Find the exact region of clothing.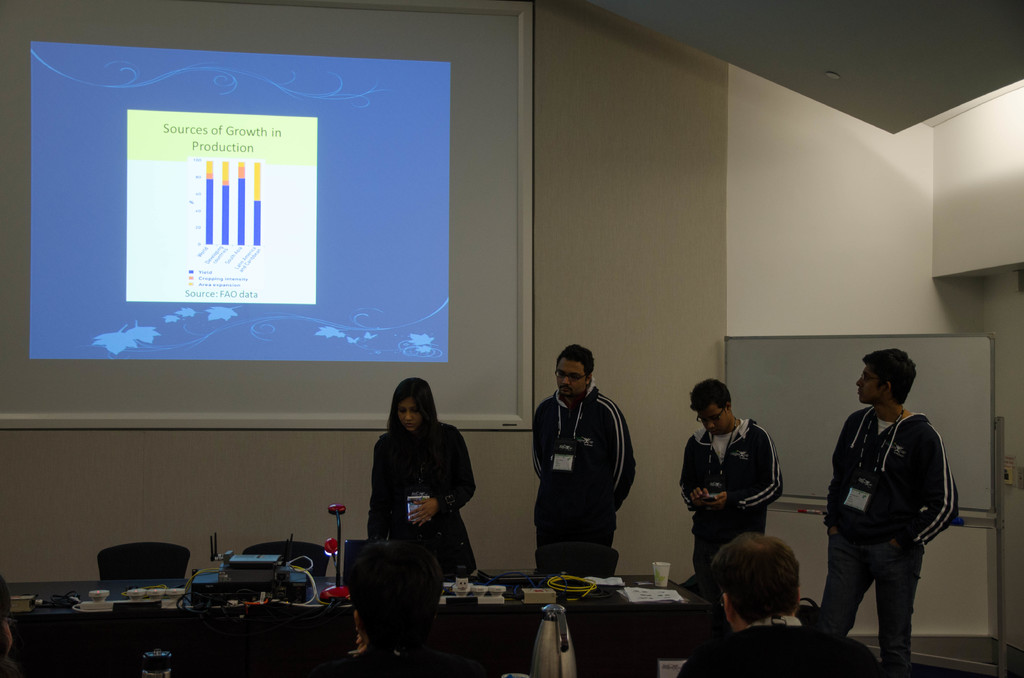
Exact region: detection(815, 367, 954, 658).
